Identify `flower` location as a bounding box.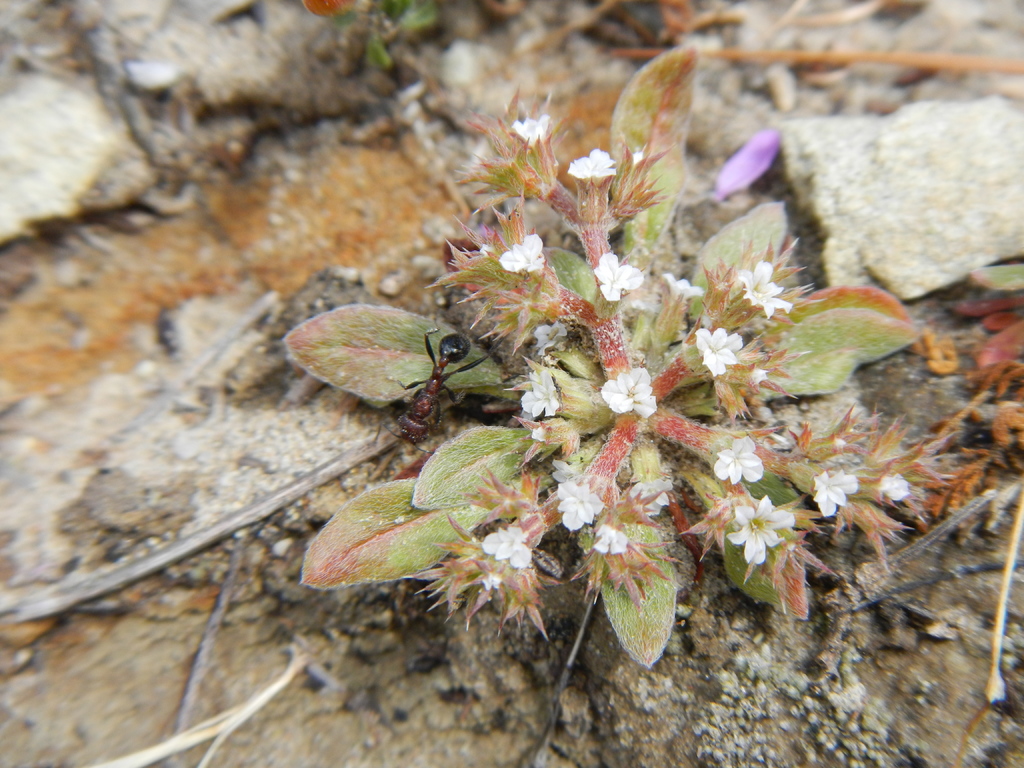
bbox=(496, 228, 556, 278).
